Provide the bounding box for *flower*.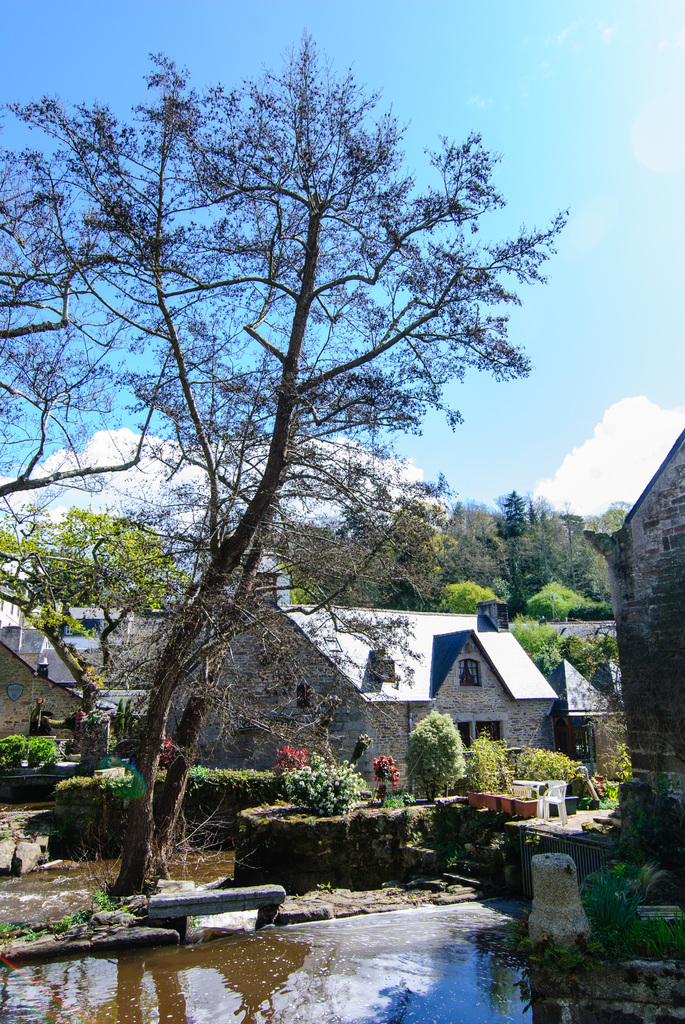
(271, 745, 317, 774).
